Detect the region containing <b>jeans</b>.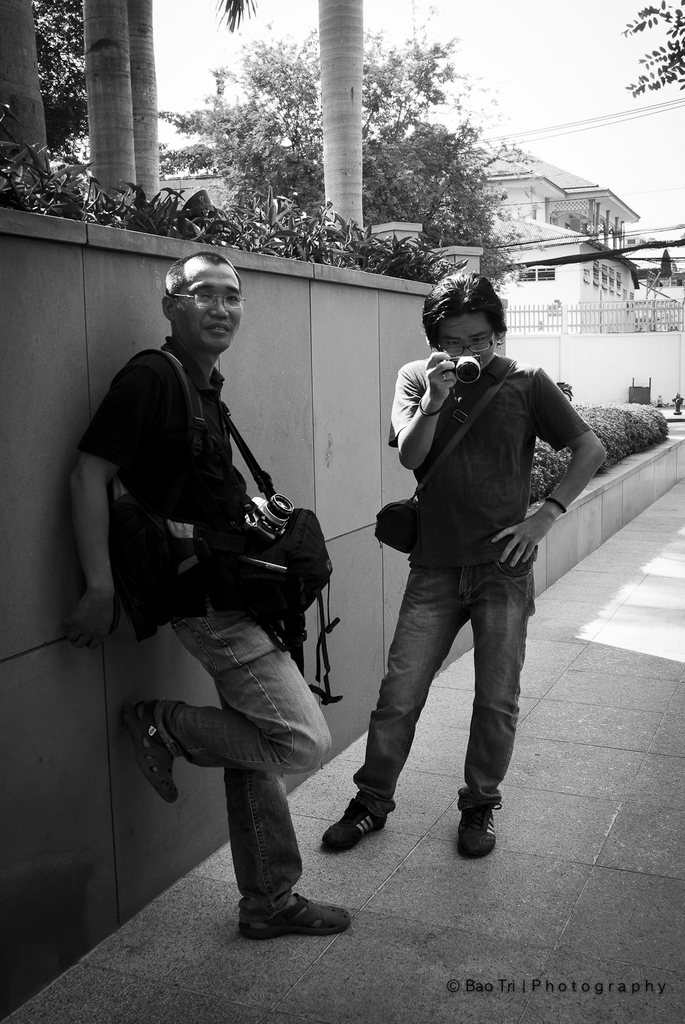
region(343, 554, 549, 844).
